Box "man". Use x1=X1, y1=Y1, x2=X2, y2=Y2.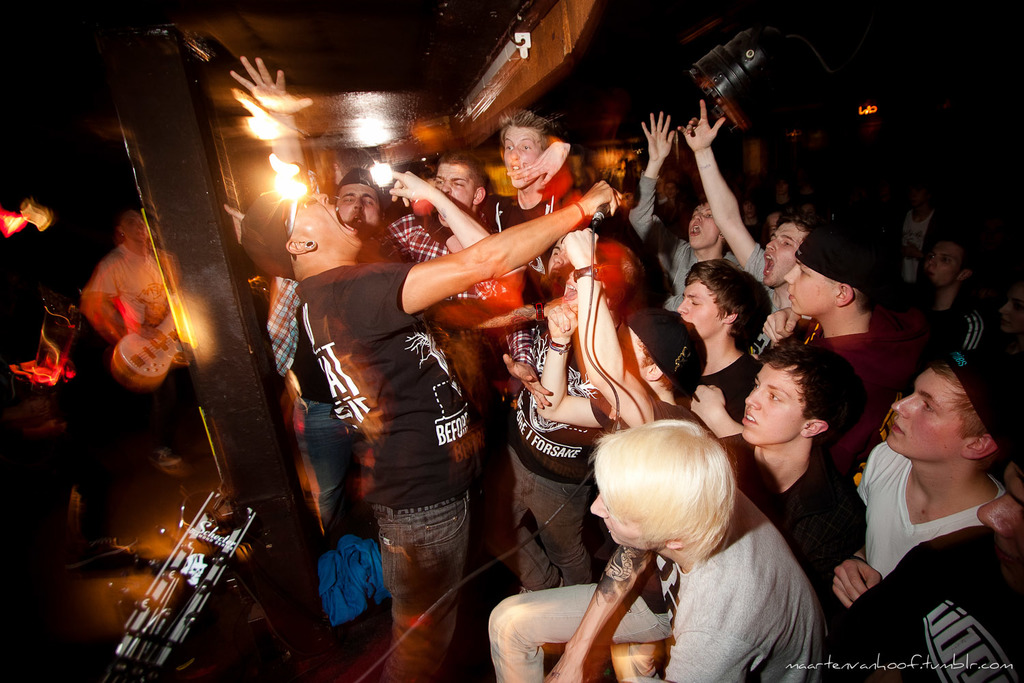
x1=240, y1=49, x2=623, y2=680.
